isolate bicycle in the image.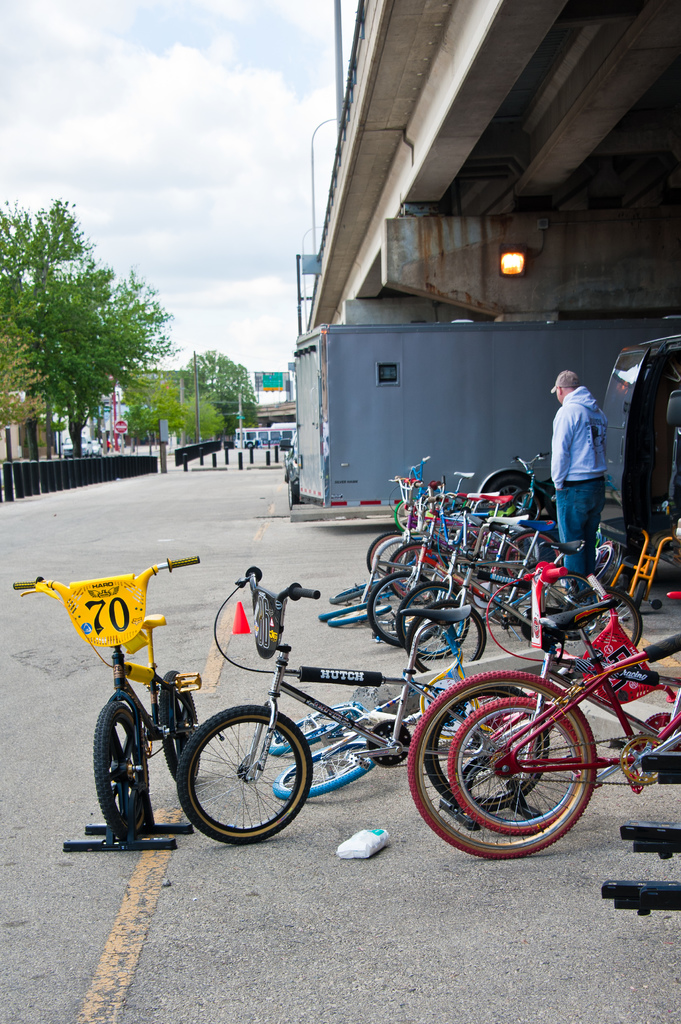
Isolated region: [396, 554, 617, 657].
